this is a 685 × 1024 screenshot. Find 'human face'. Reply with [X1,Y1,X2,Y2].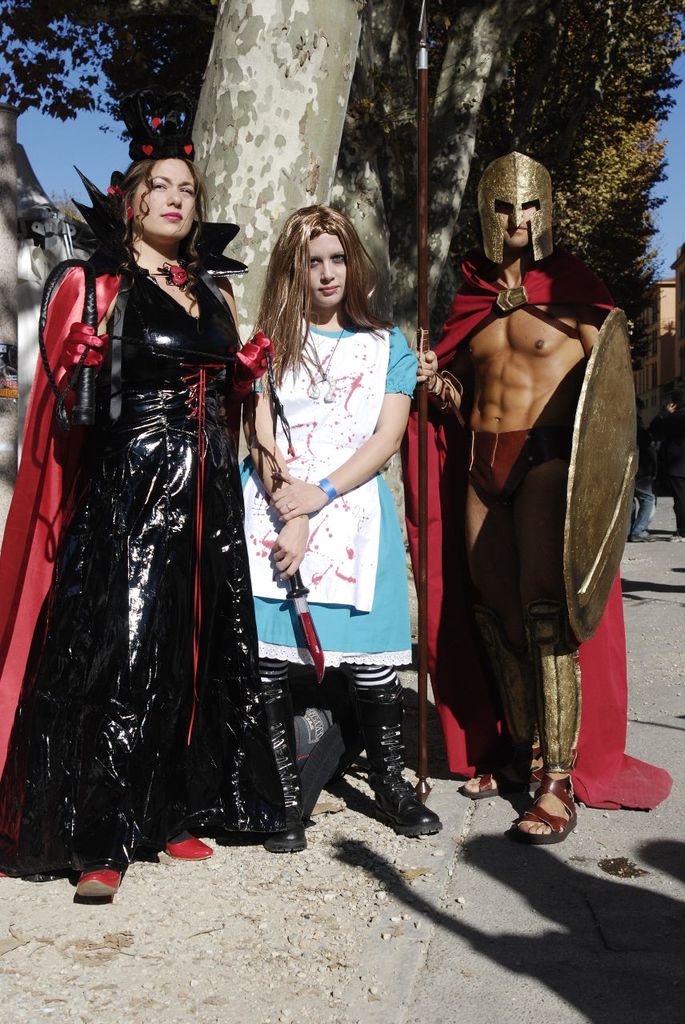
[497,203,535,251].
